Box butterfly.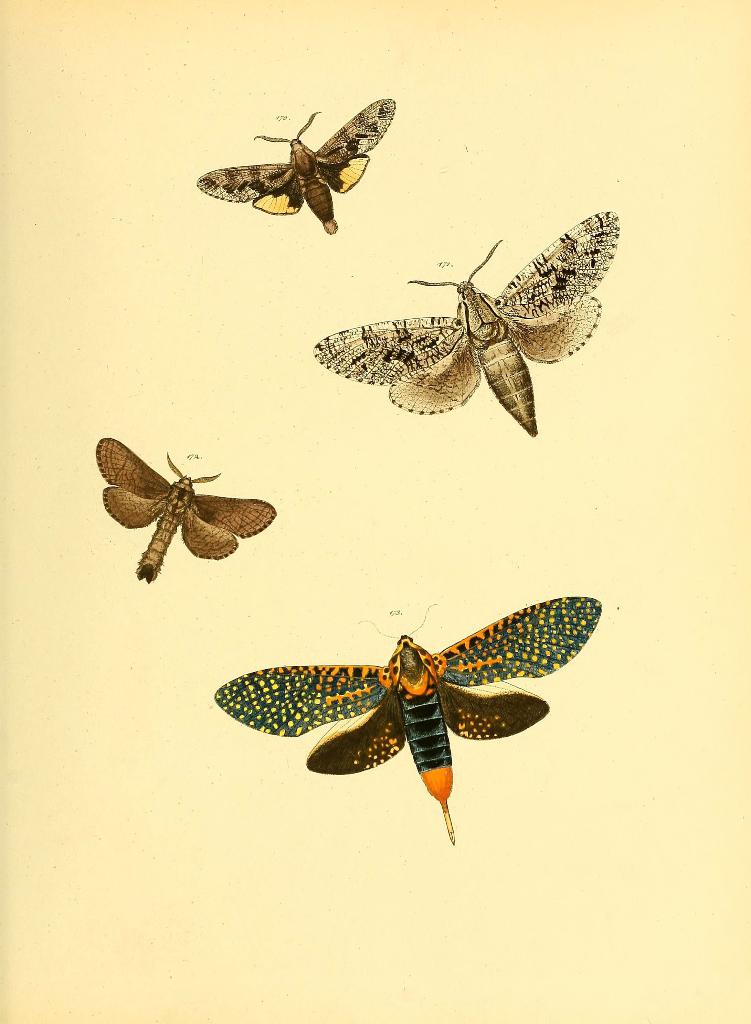
[x1=95, y1=436, x2=273, y2=581].
